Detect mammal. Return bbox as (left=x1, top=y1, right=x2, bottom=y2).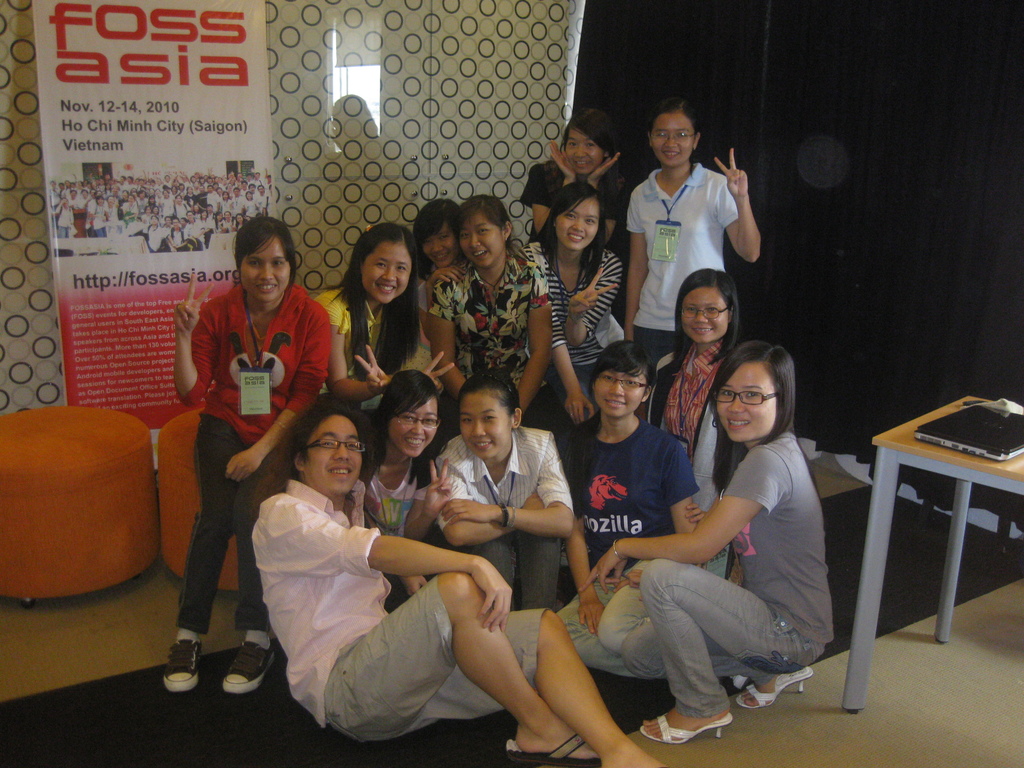
(left=559, top=340, right=749, bottom=687).
